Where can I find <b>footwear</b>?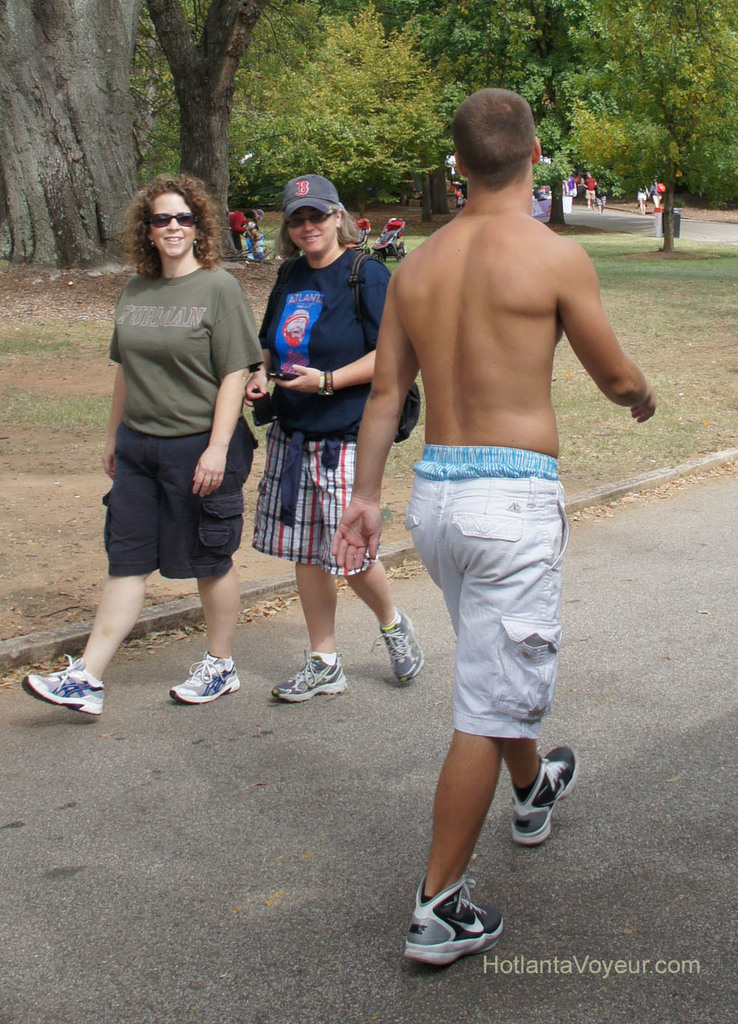
You can find it at x1=168 y1=654 x2=238 y2=706.
